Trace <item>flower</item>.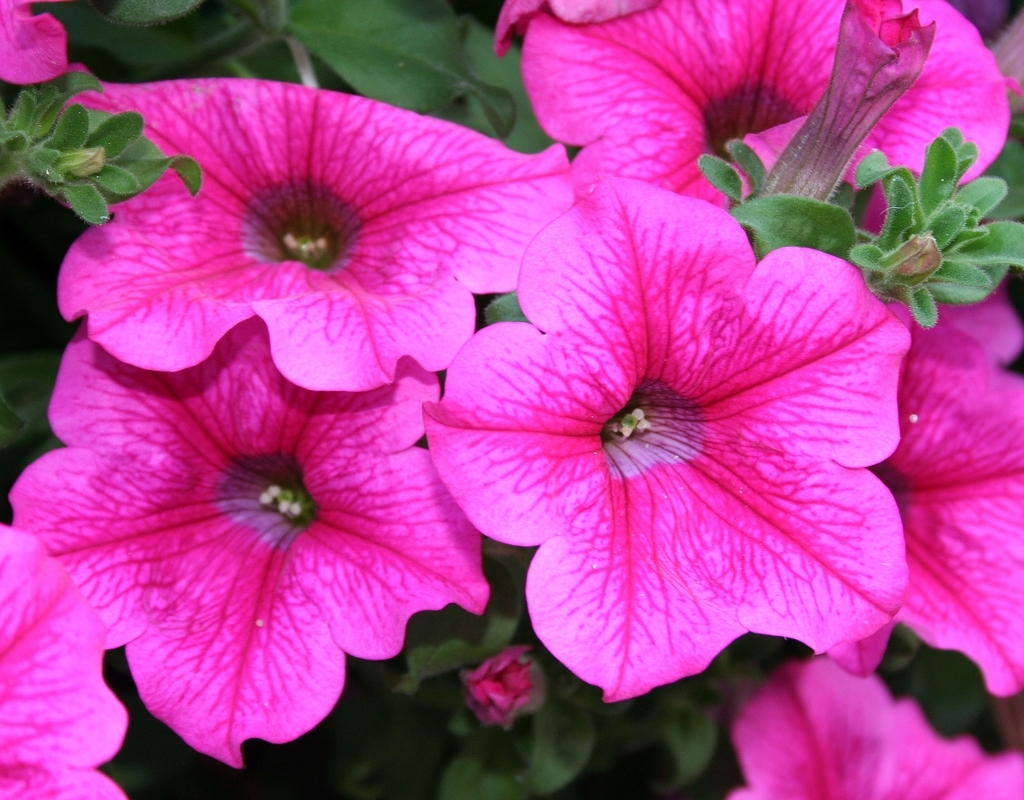
Traced to x1=10, y1=315, x2=493, y2=769.
